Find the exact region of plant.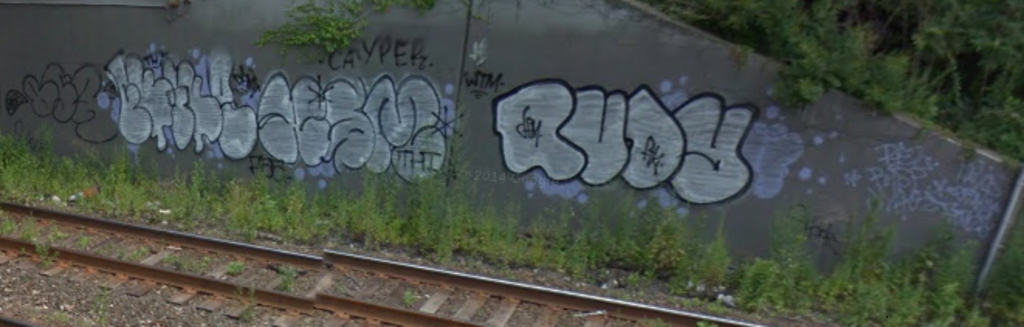
Exact region: left=469, top=195, right=493, bottom=268.
